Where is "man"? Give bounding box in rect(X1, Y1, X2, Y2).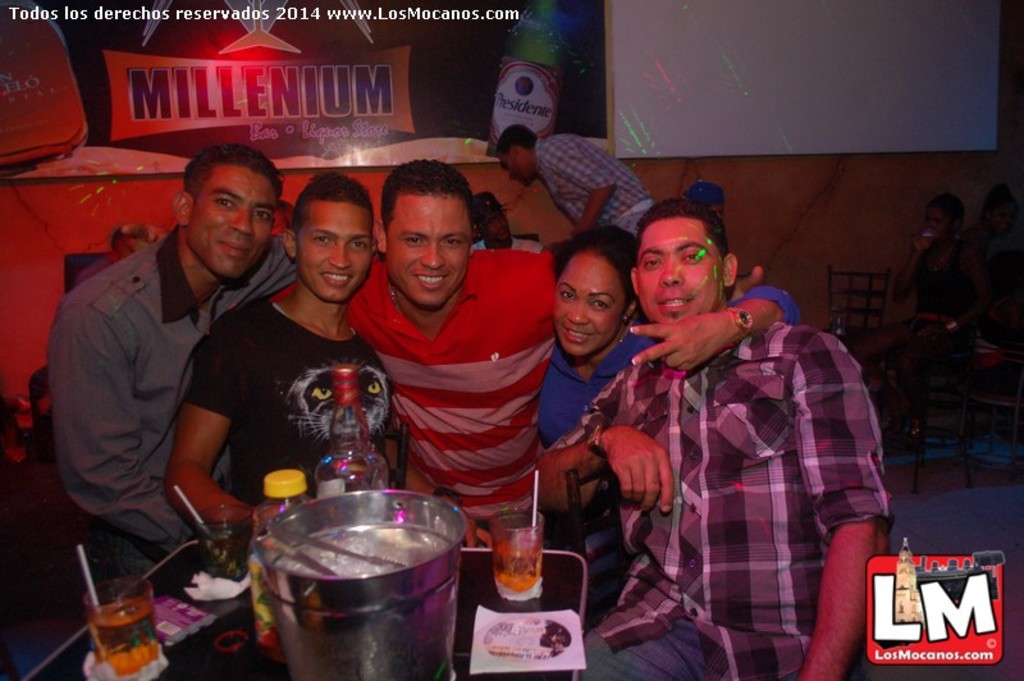
rect(340, 154, 557, 680).
